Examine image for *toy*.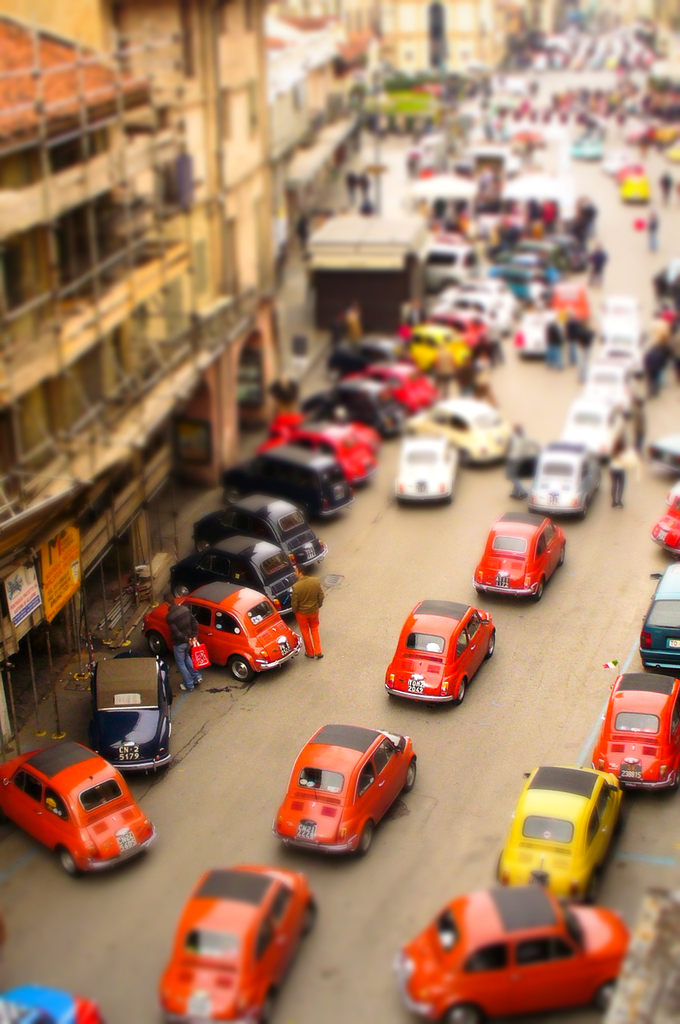
Examination result: bbox=[261, 713, 429, 904].
